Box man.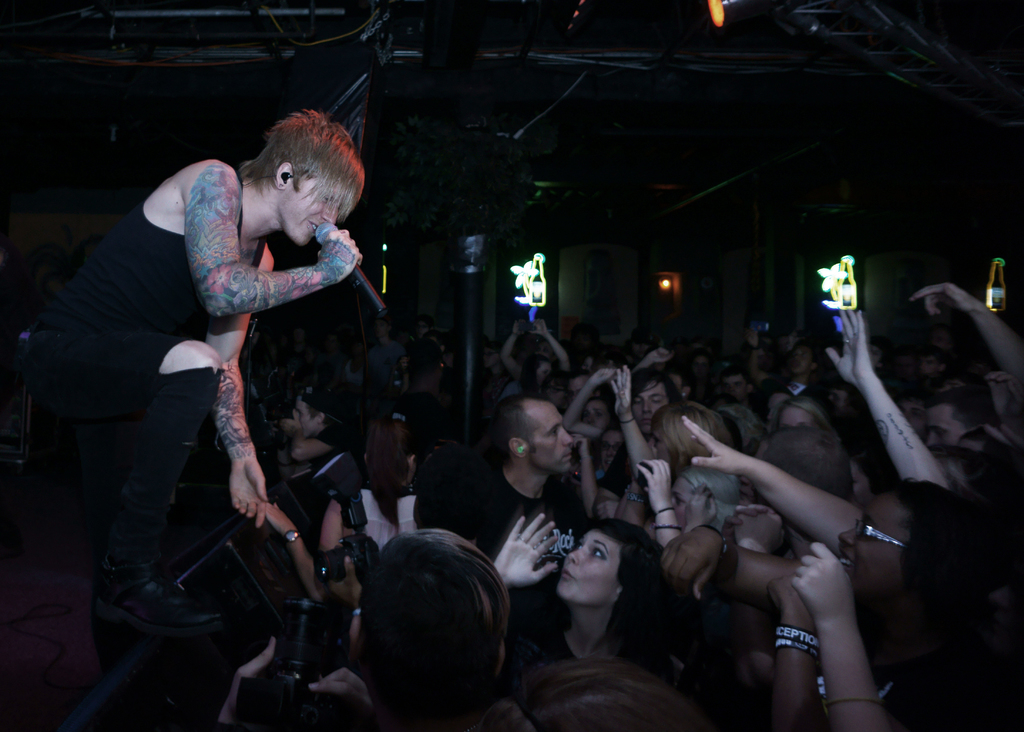
[415, 395, 595, 637].
